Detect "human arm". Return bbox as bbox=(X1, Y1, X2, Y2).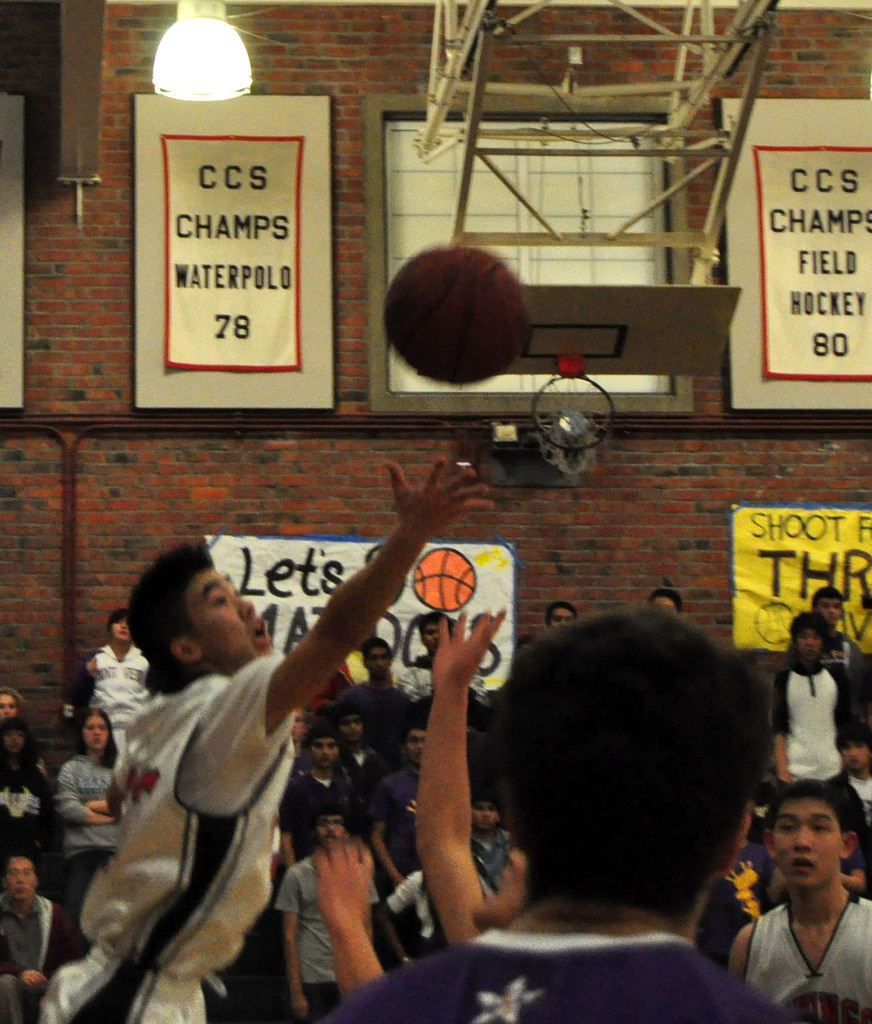
bbox=(274, 868, 311, 1012).
